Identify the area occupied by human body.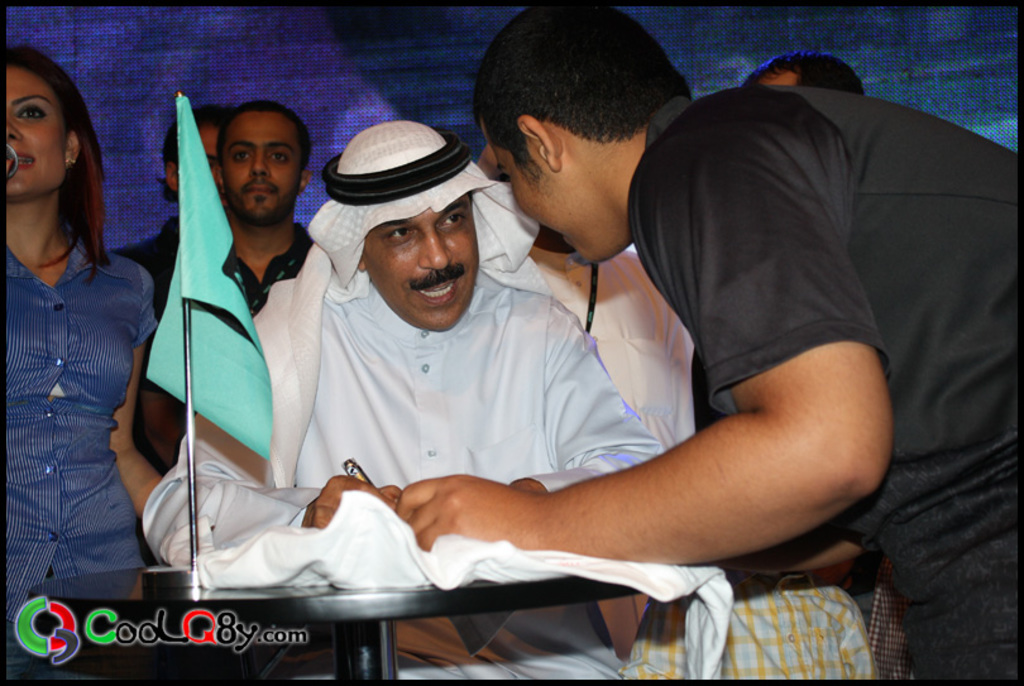
Area: [x1=391, y1=87, x2=1023, y2=685].
